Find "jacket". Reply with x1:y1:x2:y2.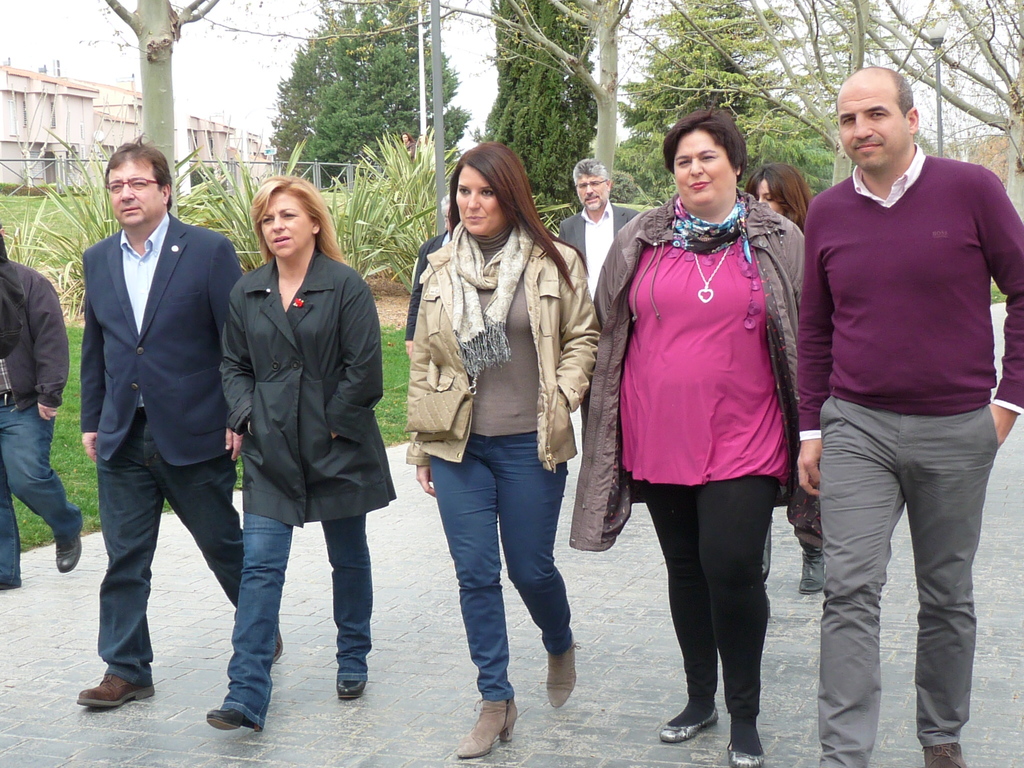
0:258:79:415.
